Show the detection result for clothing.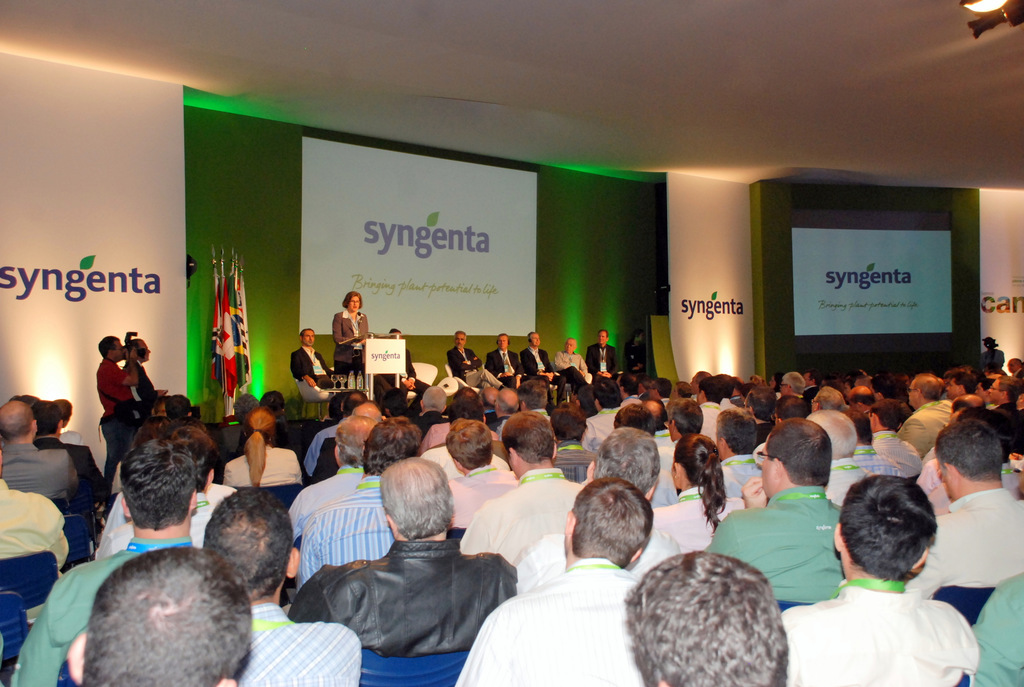
detection(420, 422, 504, 459).
